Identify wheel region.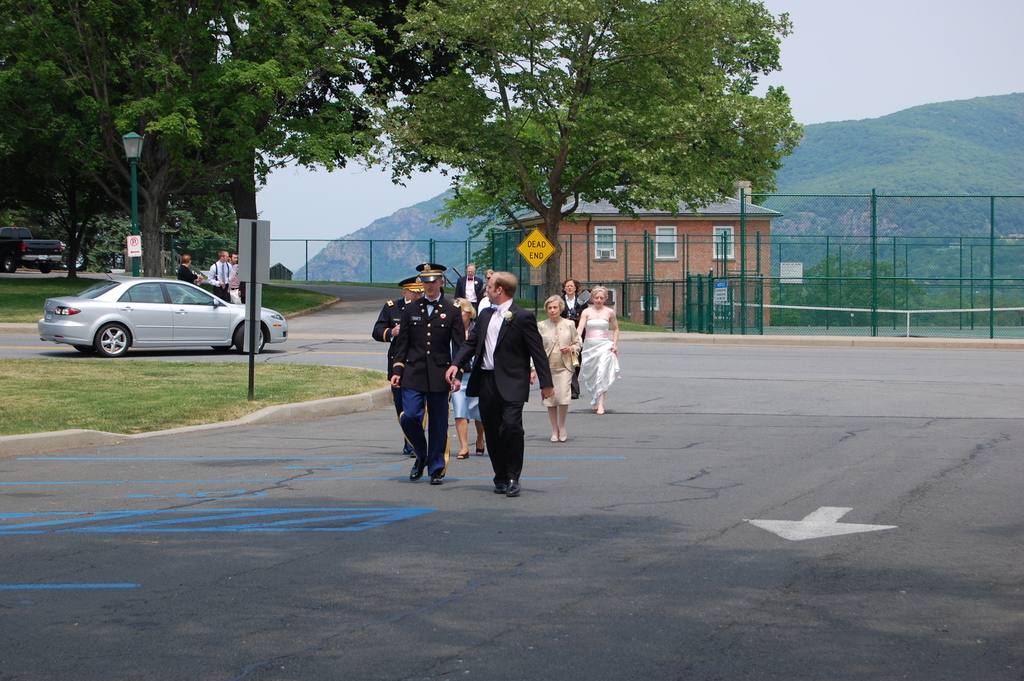
Region: pyautogui.locateOnScreen(75, 345, 88, 352).
